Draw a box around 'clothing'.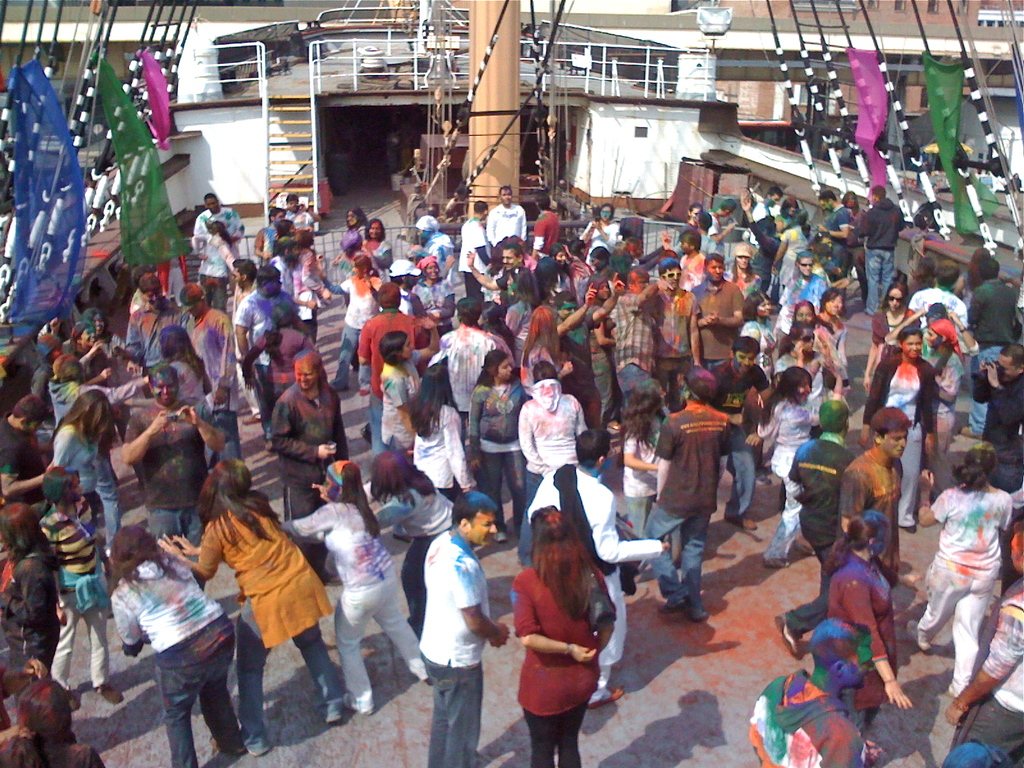
[left=586, top=306, right=618, bottom=424].
